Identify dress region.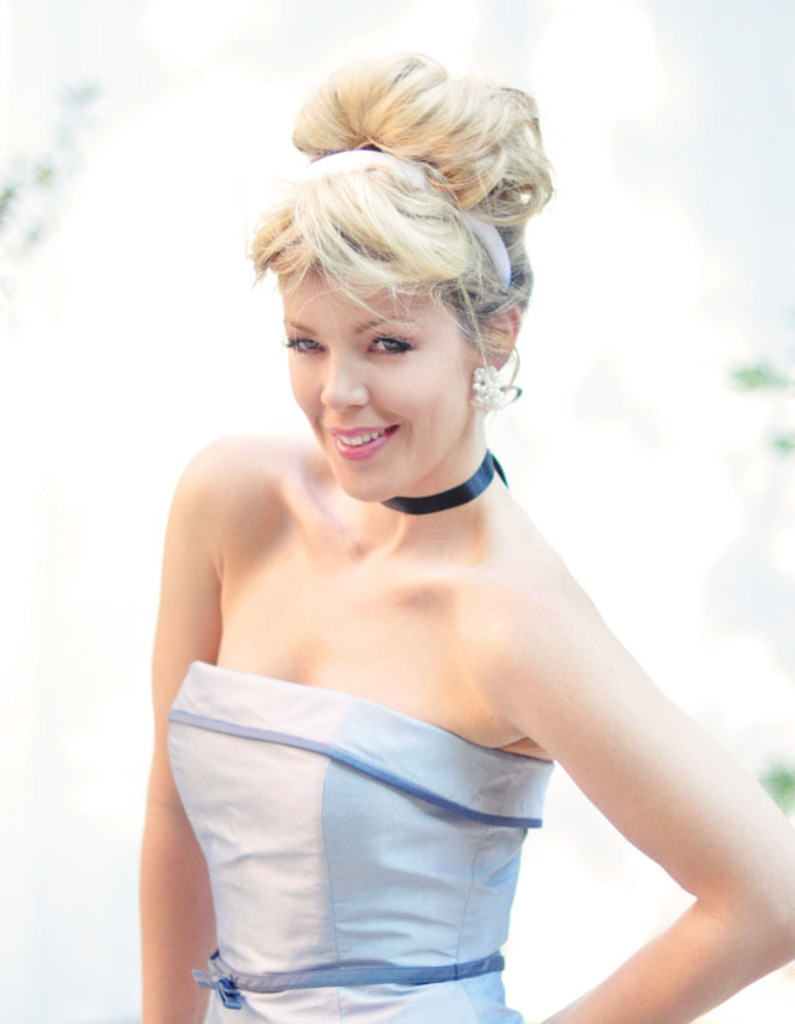
Region: crop(168, 654, 555, 1023).
